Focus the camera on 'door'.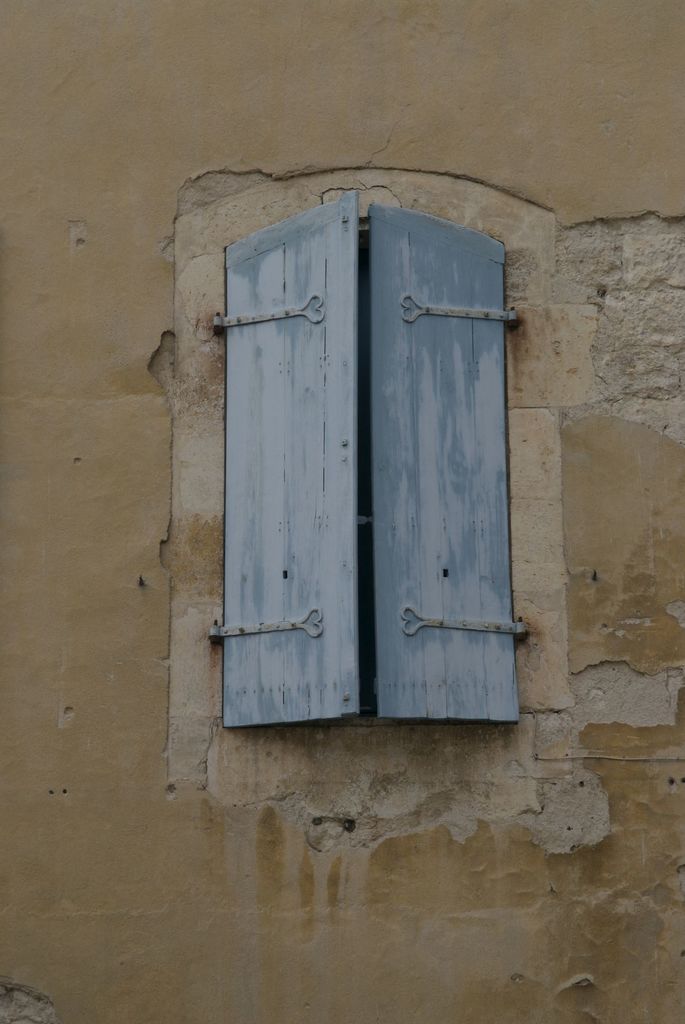
Focus region: Rect(204, 161, 499, 755).
